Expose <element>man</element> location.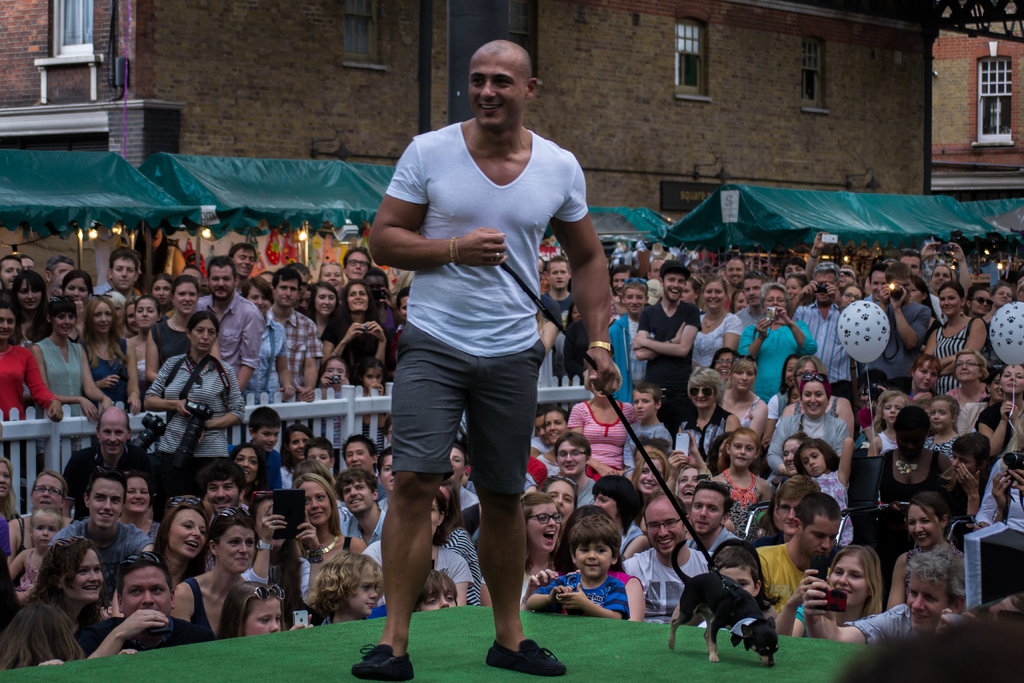
Exposed at 756:491:843:624.
